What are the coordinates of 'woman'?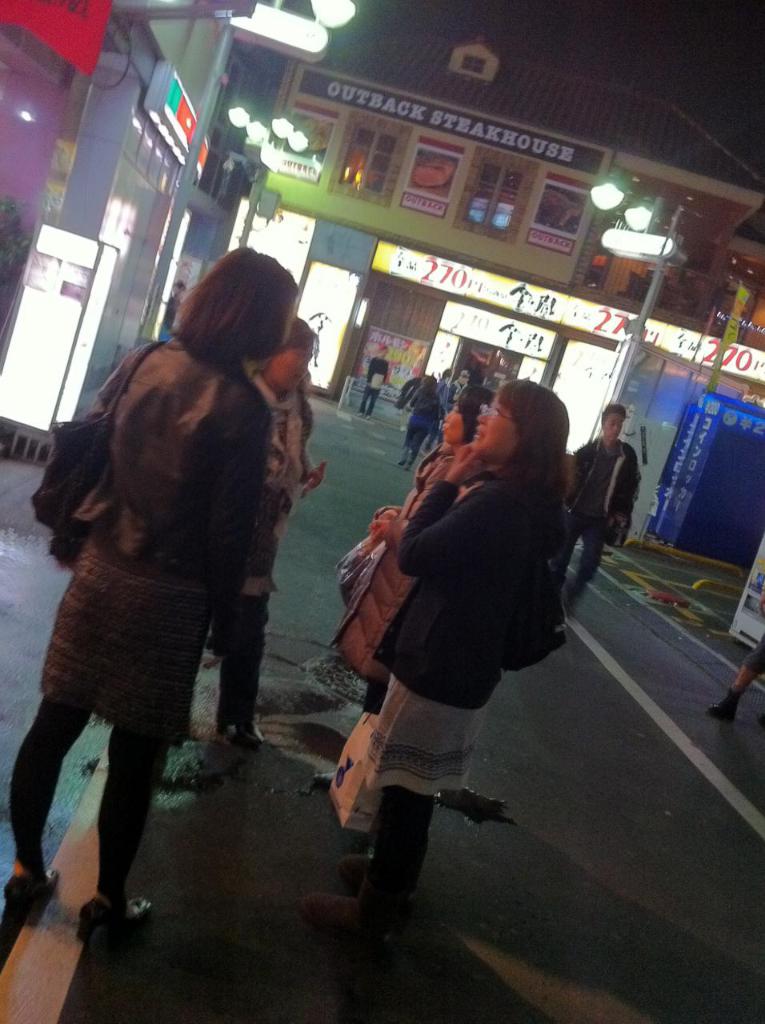
400,371,444,473.
